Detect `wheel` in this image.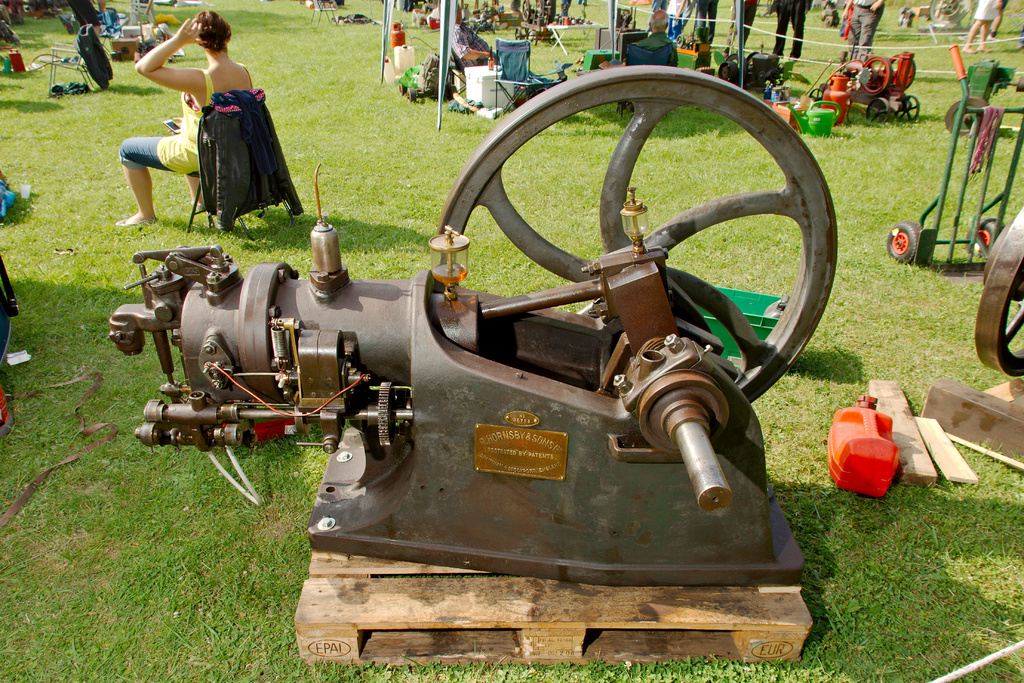
Detection: (x1=889, y1=224, x2=917, y2=263).
